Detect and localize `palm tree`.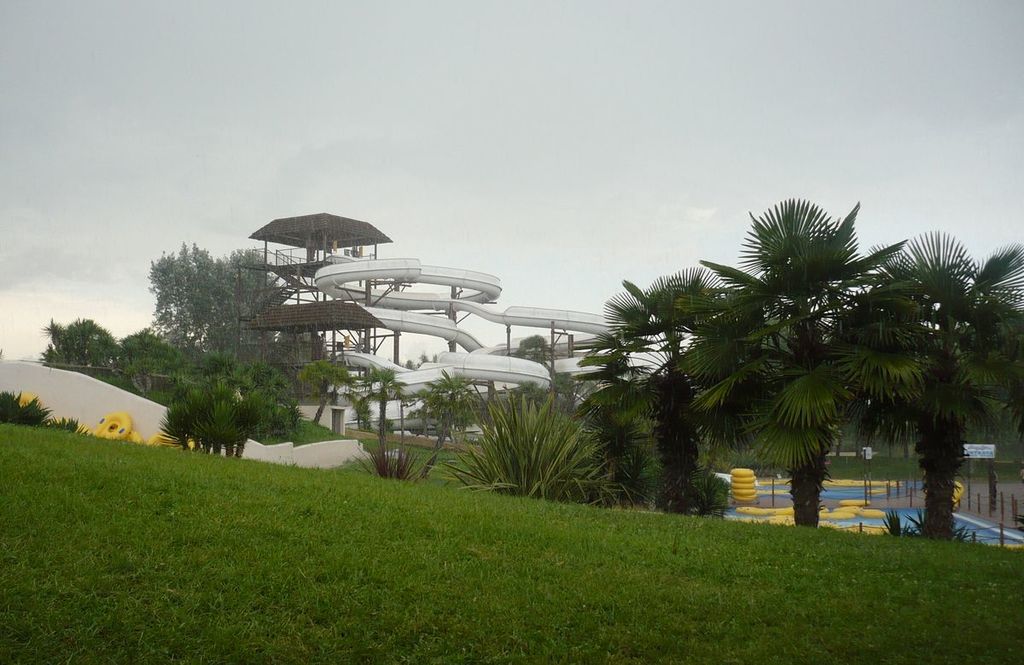
Localized at (x1=850, y1=247, x2=976, y2=541).
